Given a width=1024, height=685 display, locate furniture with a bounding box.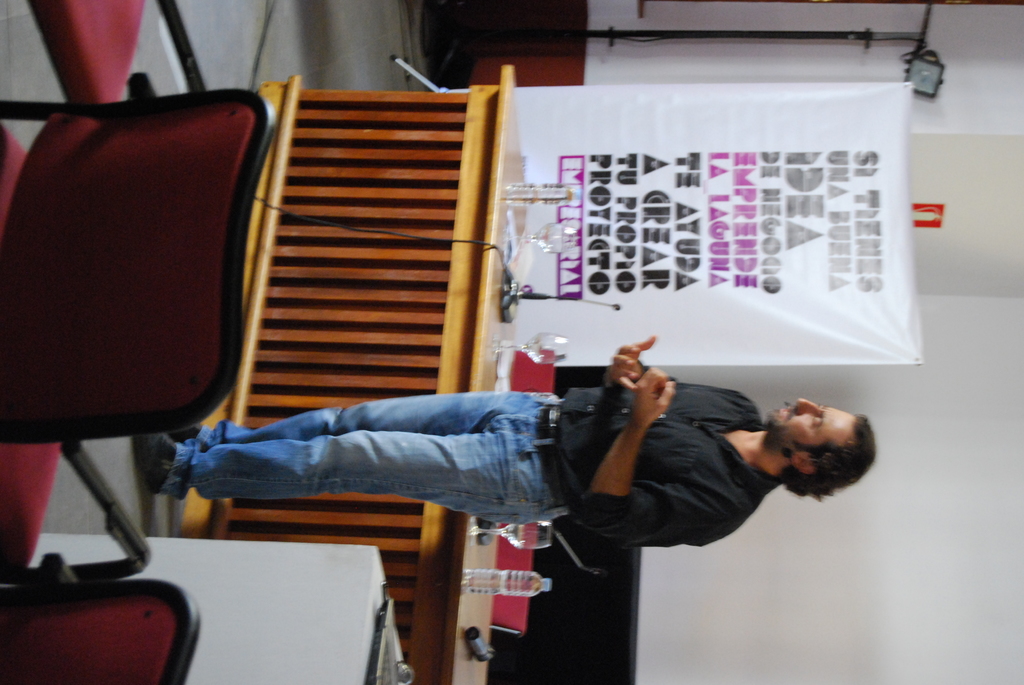
Located: bbox=(29, 546, 405, 684).
